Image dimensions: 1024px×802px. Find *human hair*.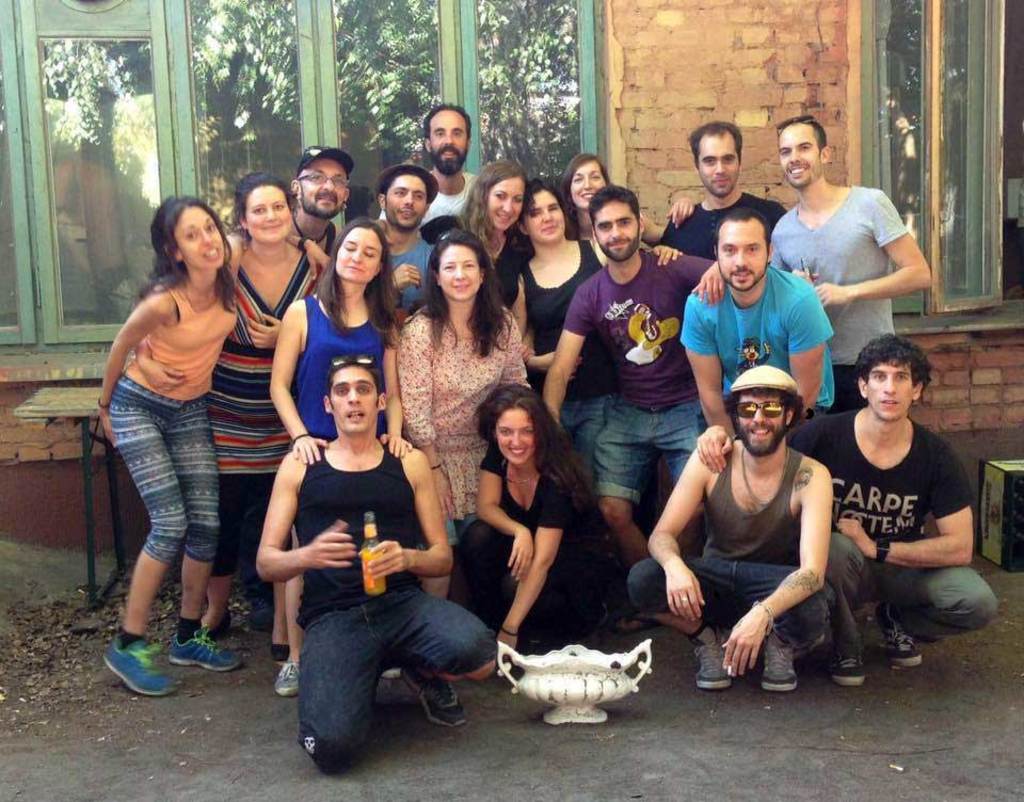
(148,192,238,316).
